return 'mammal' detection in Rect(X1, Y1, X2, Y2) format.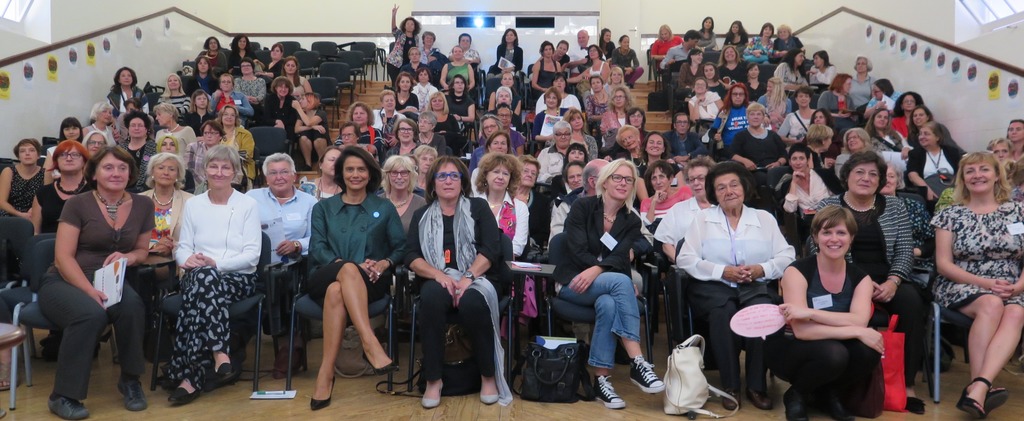
Rect(597, 81, 639, 143).
